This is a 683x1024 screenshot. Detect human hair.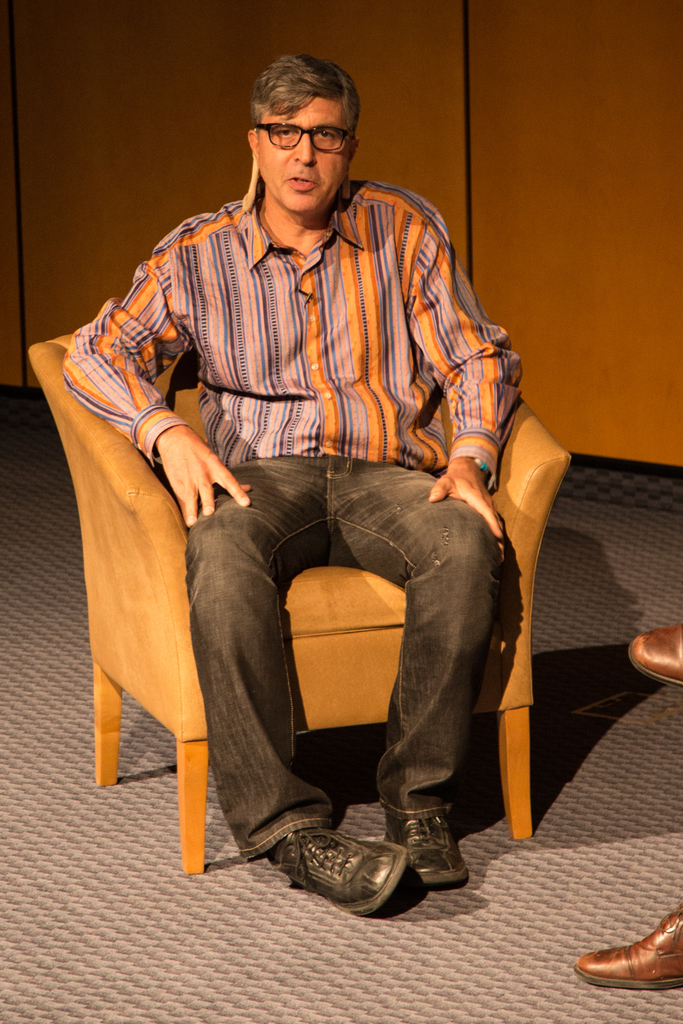
240,61,363,152.
